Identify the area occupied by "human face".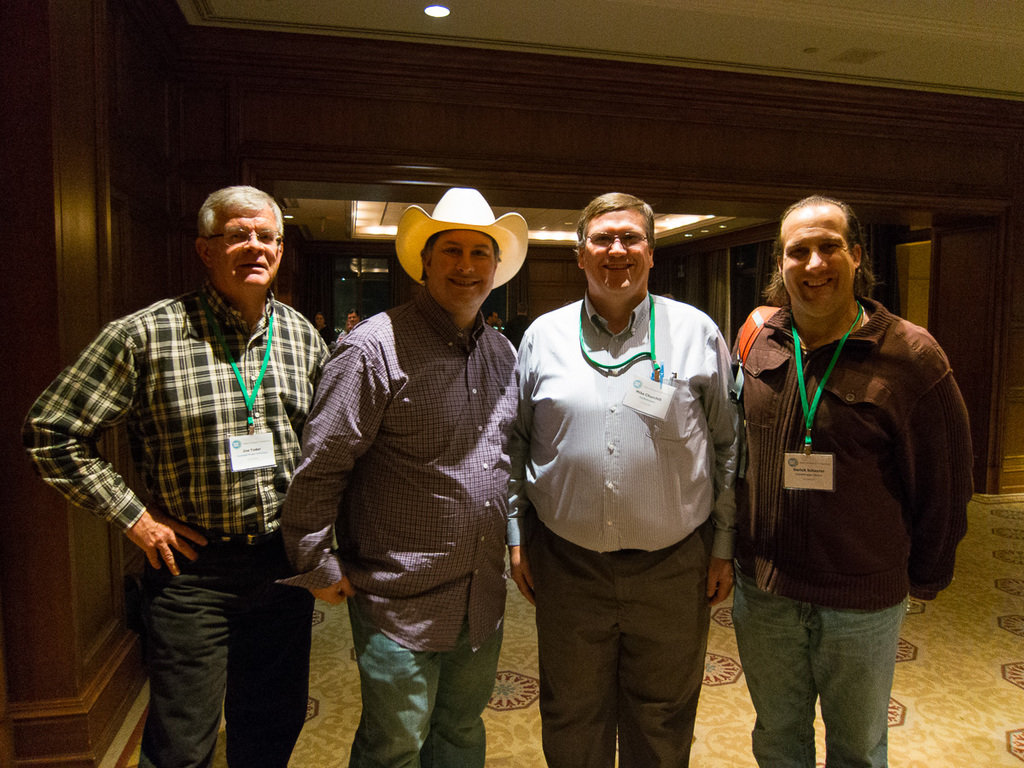
Area: bbox(211, 200, 282, 288).
